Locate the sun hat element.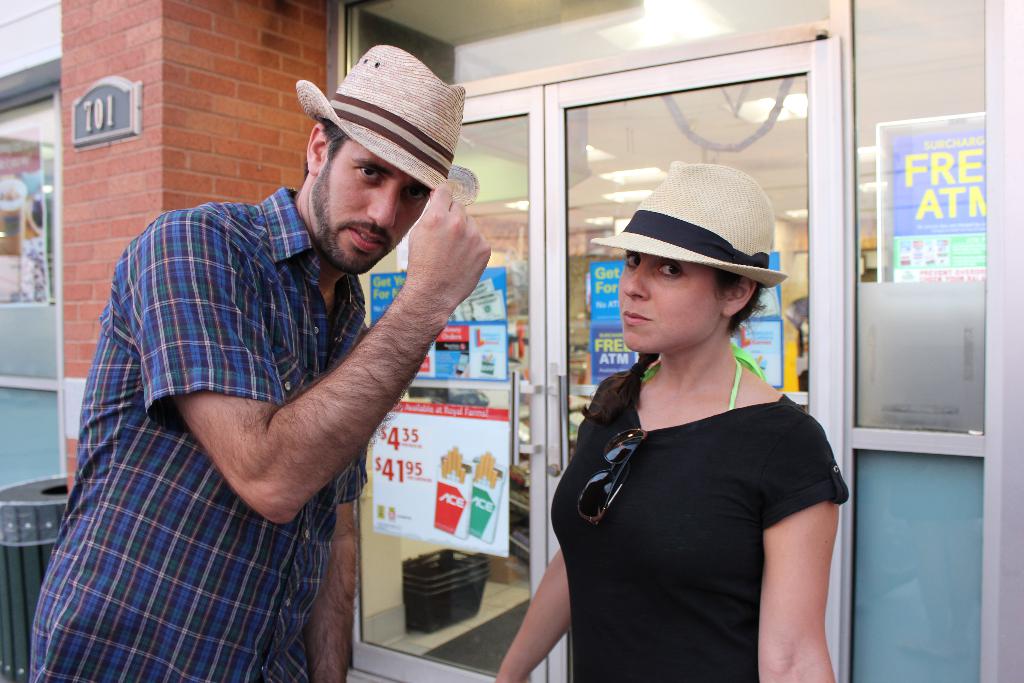
Element bbox: (x1=282, y1=44, x2=477, y2=215).
